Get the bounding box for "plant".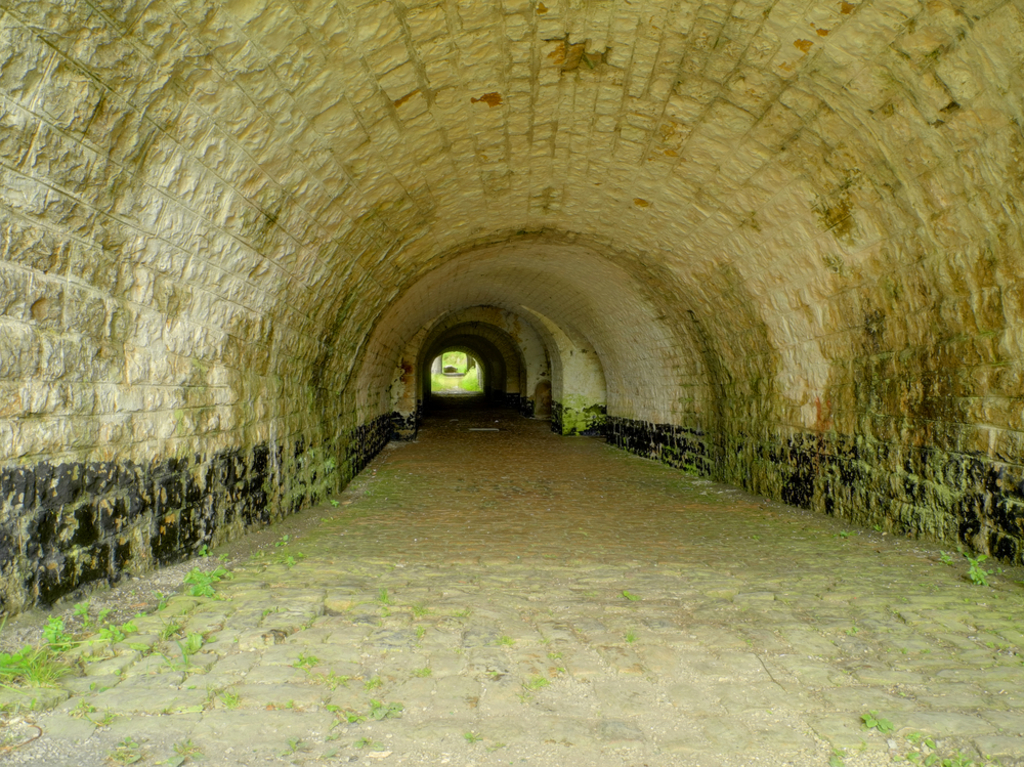
<region>964, 537, 987, 587</region>.
